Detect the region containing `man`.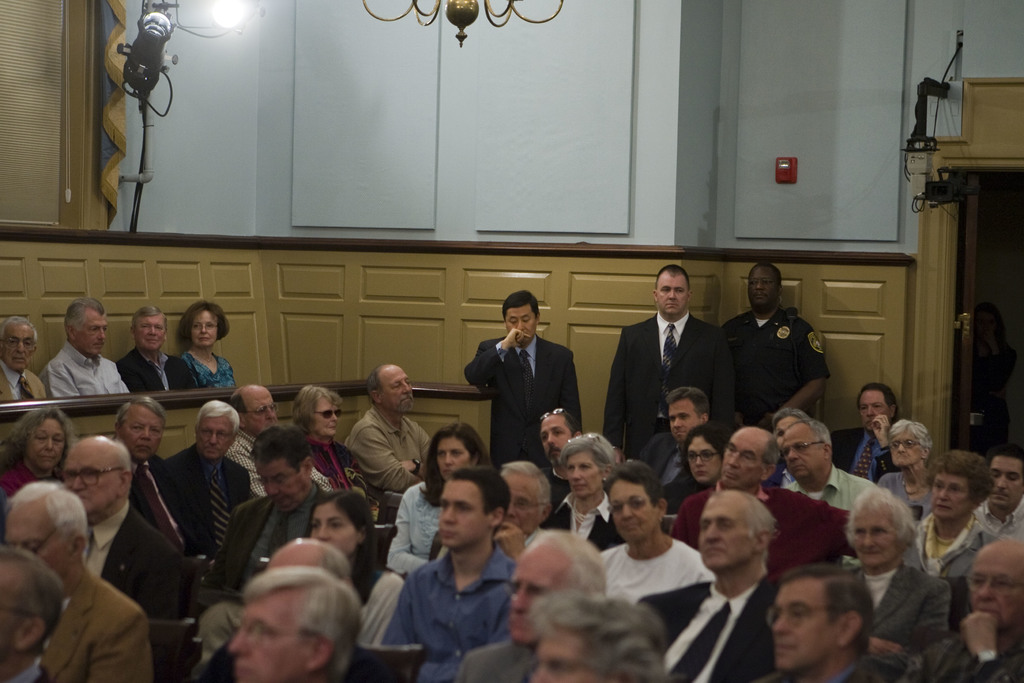
left=832, top=379, right=898, bottom=491.
